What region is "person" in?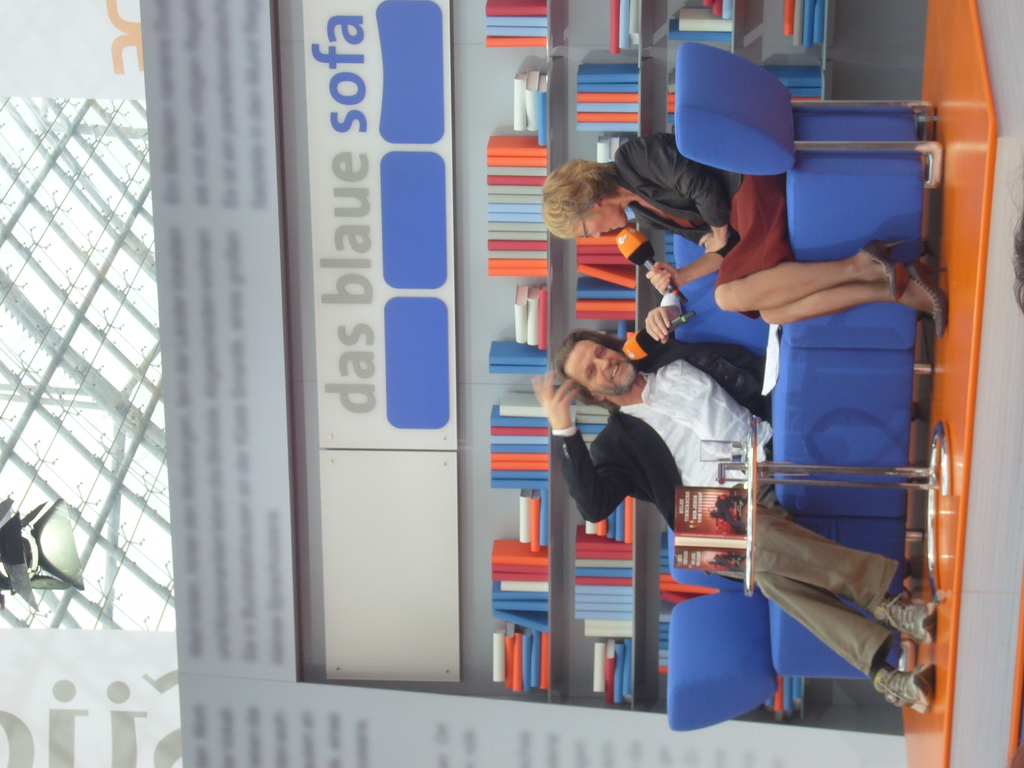
543:131:950:338.
